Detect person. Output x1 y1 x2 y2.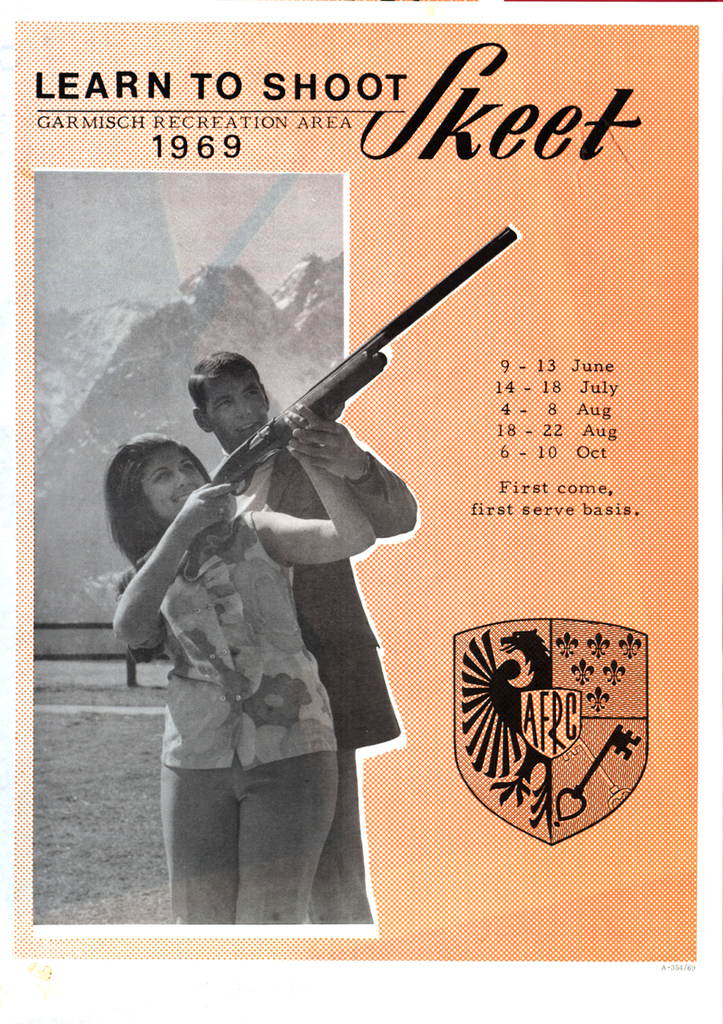
113 417 320 929.
